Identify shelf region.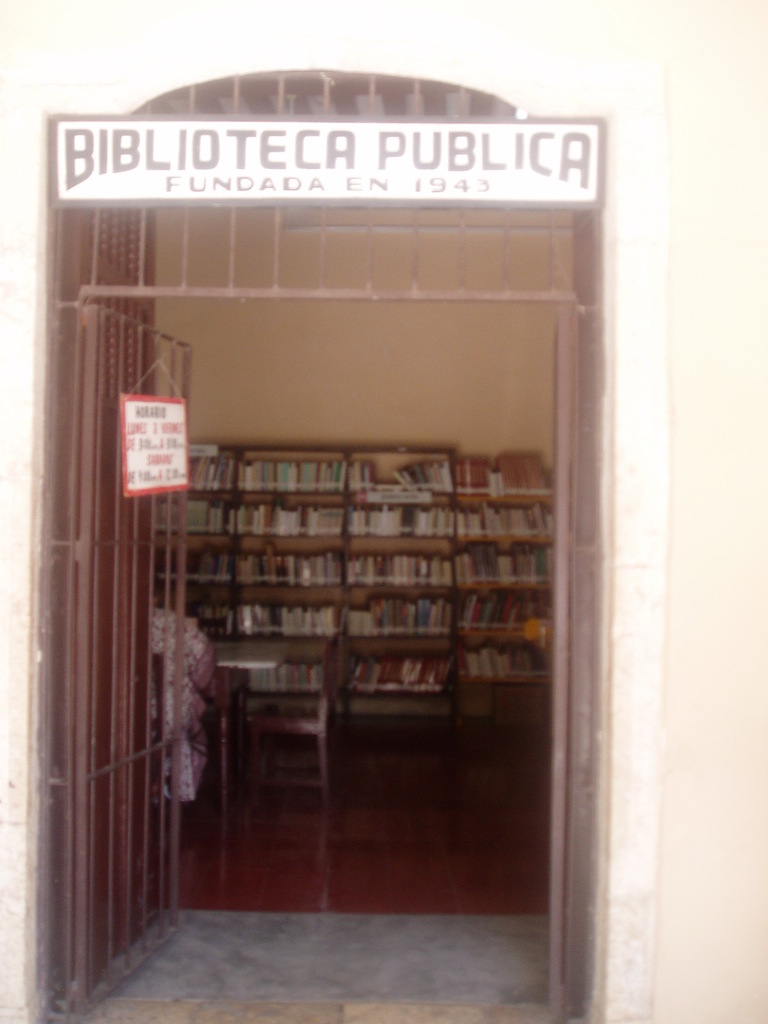
Region: l=234, t=505, r=342, b=538.
